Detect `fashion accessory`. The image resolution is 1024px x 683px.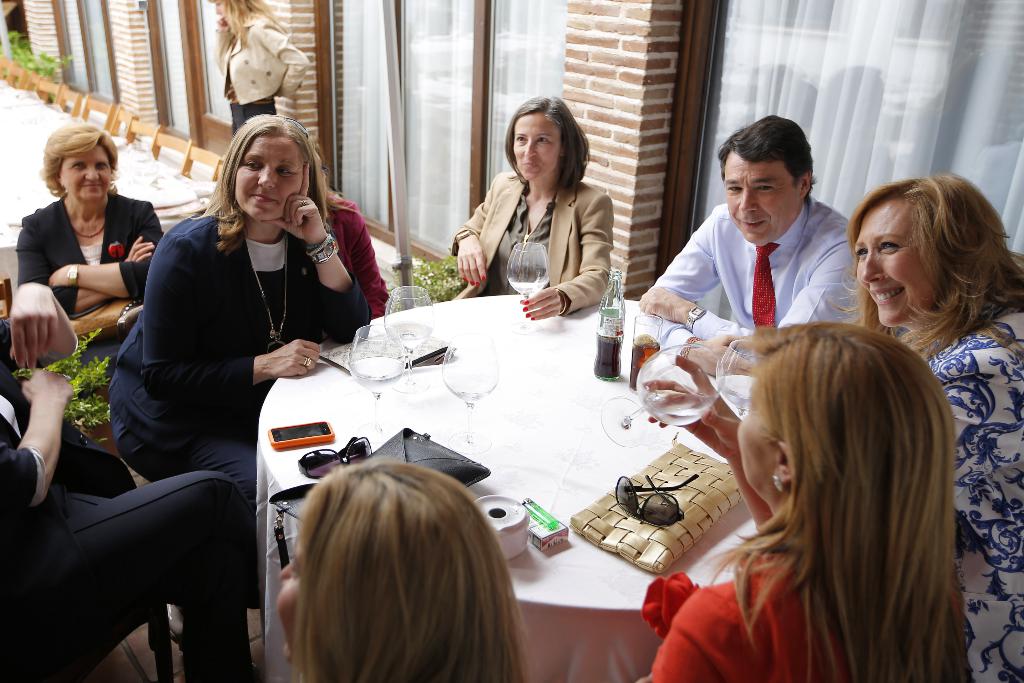
locate(556, 285, 570, 318).
